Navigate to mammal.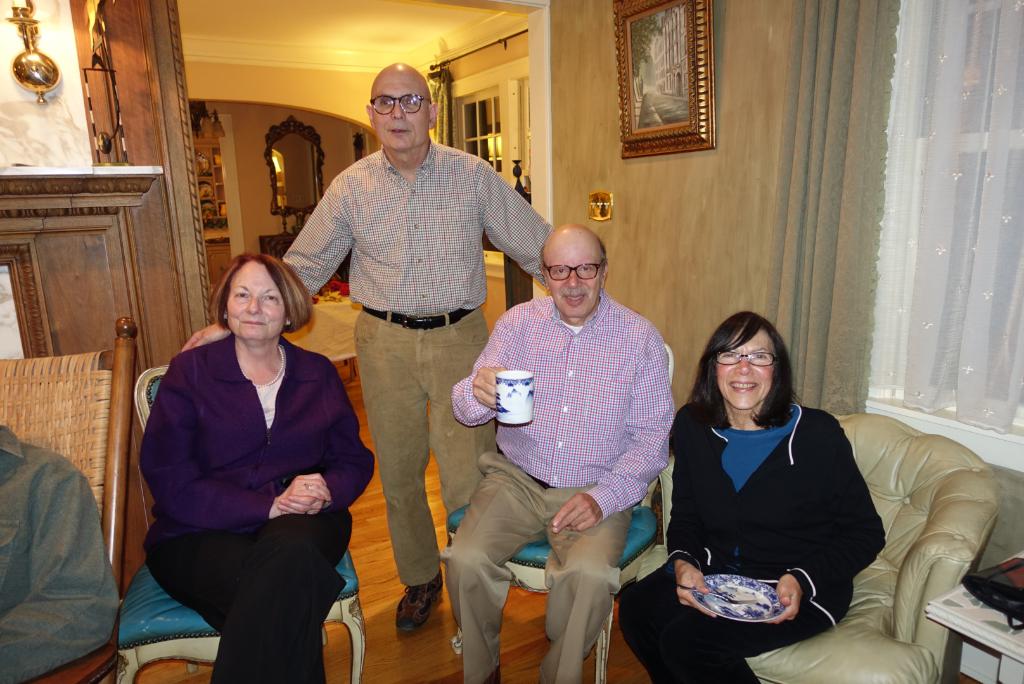
Navigation target: BBox(140, 255, 374, 683).
